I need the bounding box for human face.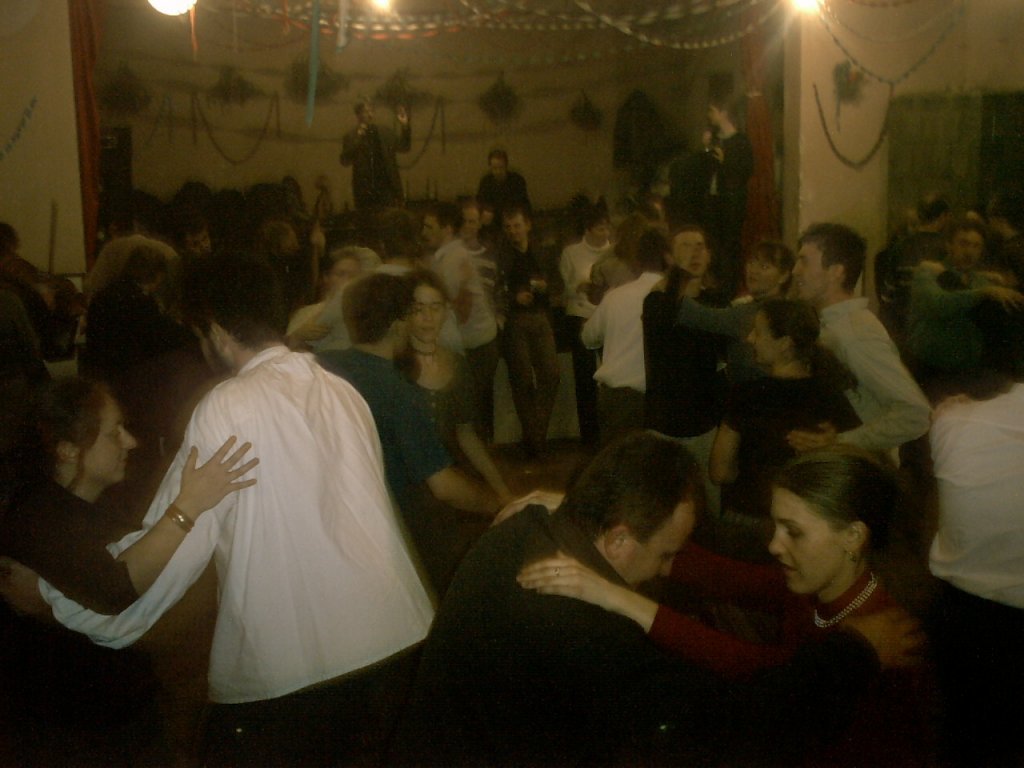
Here it is: <region>745, 252, 781, 296</region>.
